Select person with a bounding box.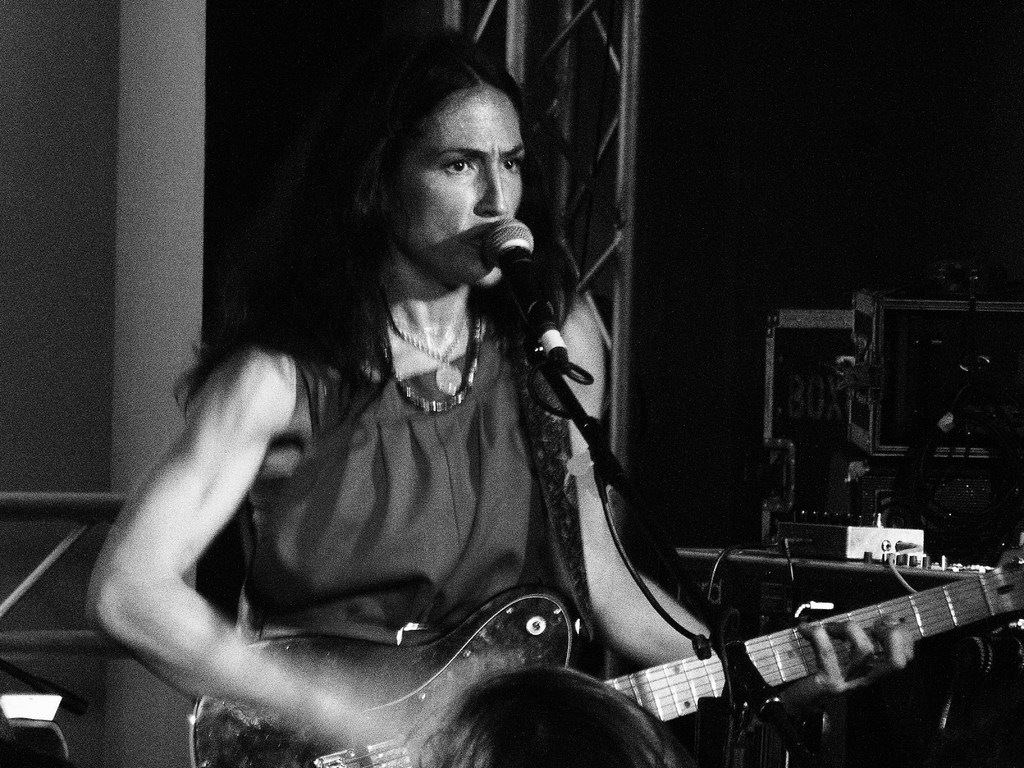
Rect(83, 21, 913, 767).
